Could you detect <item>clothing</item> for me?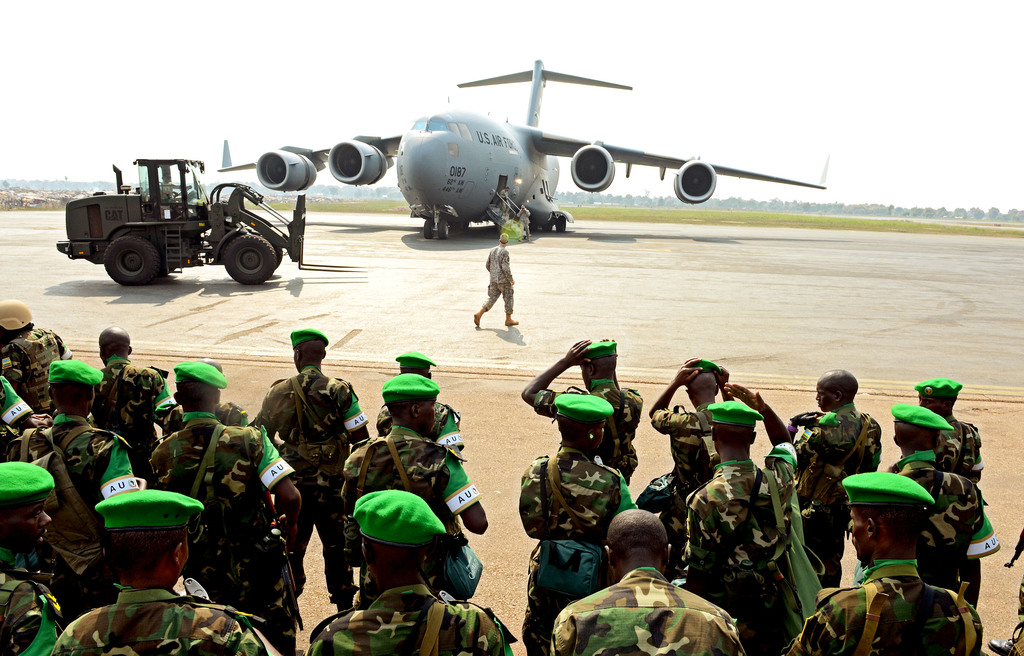
Detection result: 0 374 31 463.
